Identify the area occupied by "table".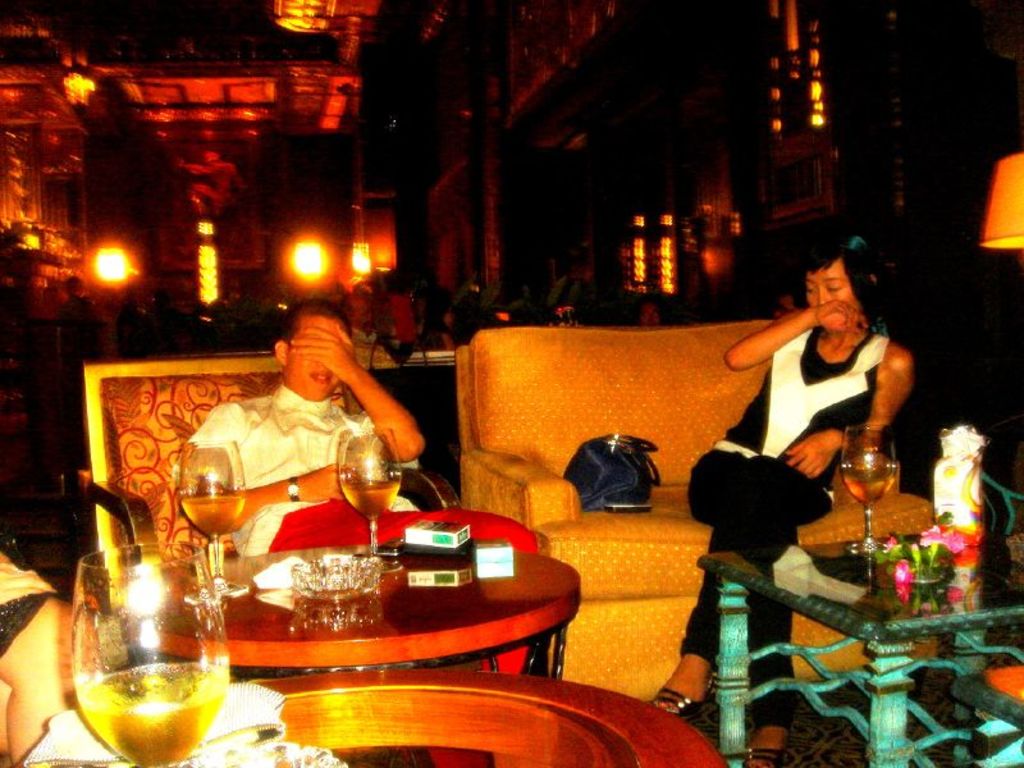
Area: <box>691,553,1023,753</box>.
